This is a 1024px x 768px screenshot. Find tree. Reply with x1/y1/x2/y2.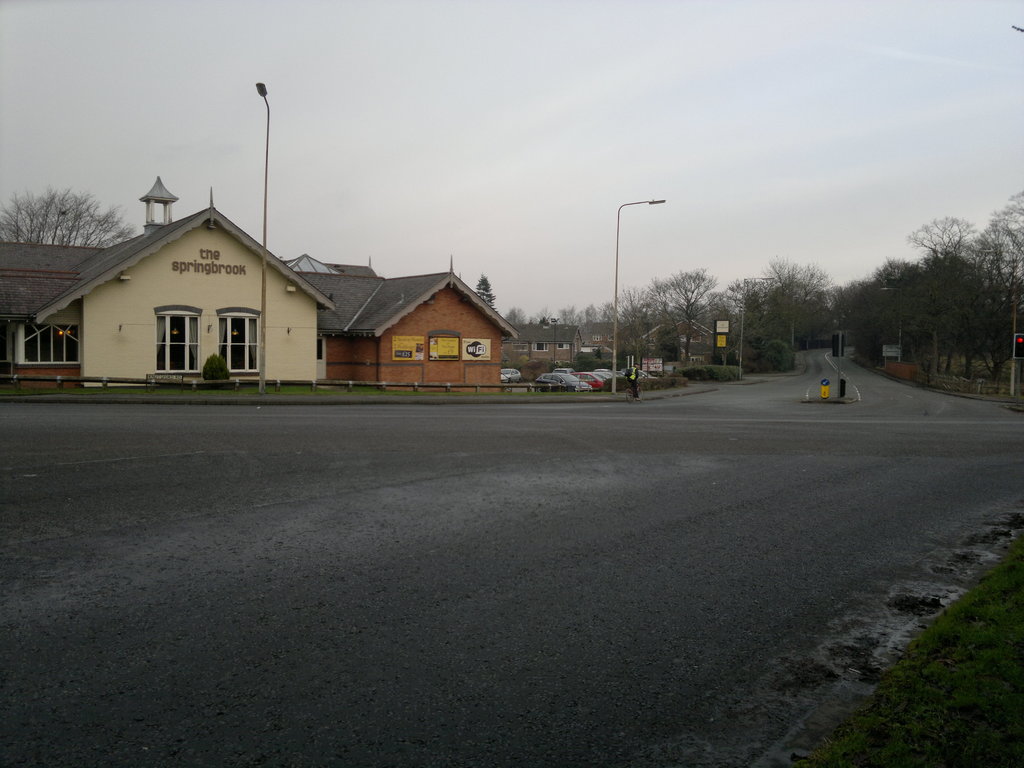
771/268/820/345.
